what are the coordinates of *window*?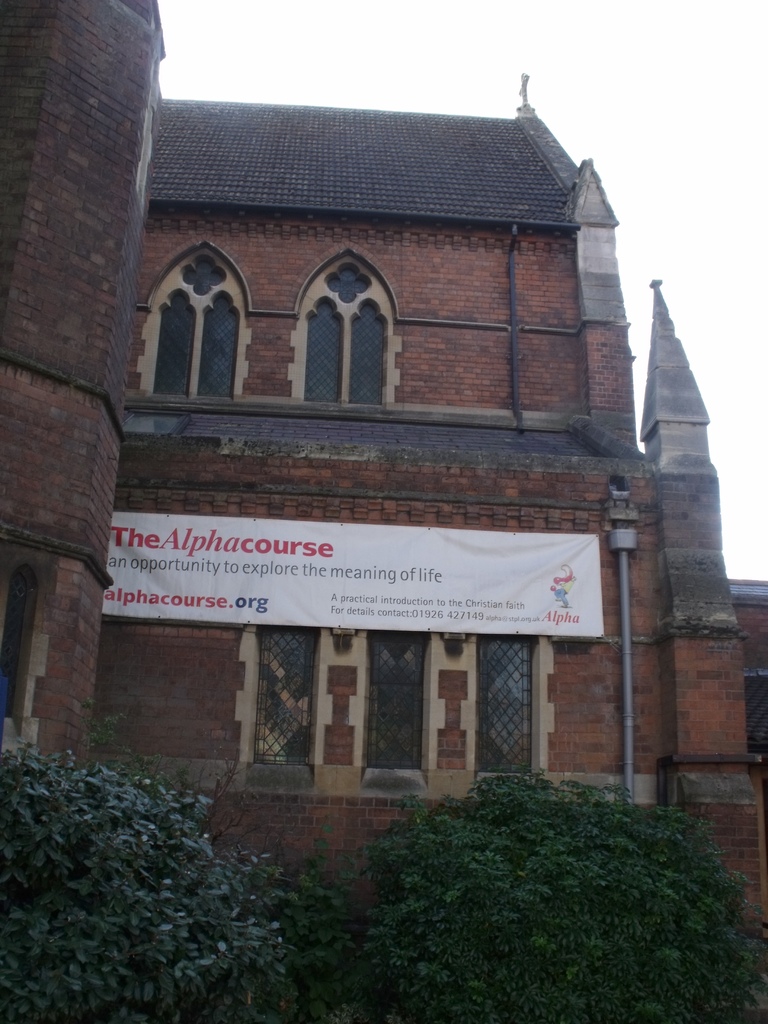
(145,246,234,405).
